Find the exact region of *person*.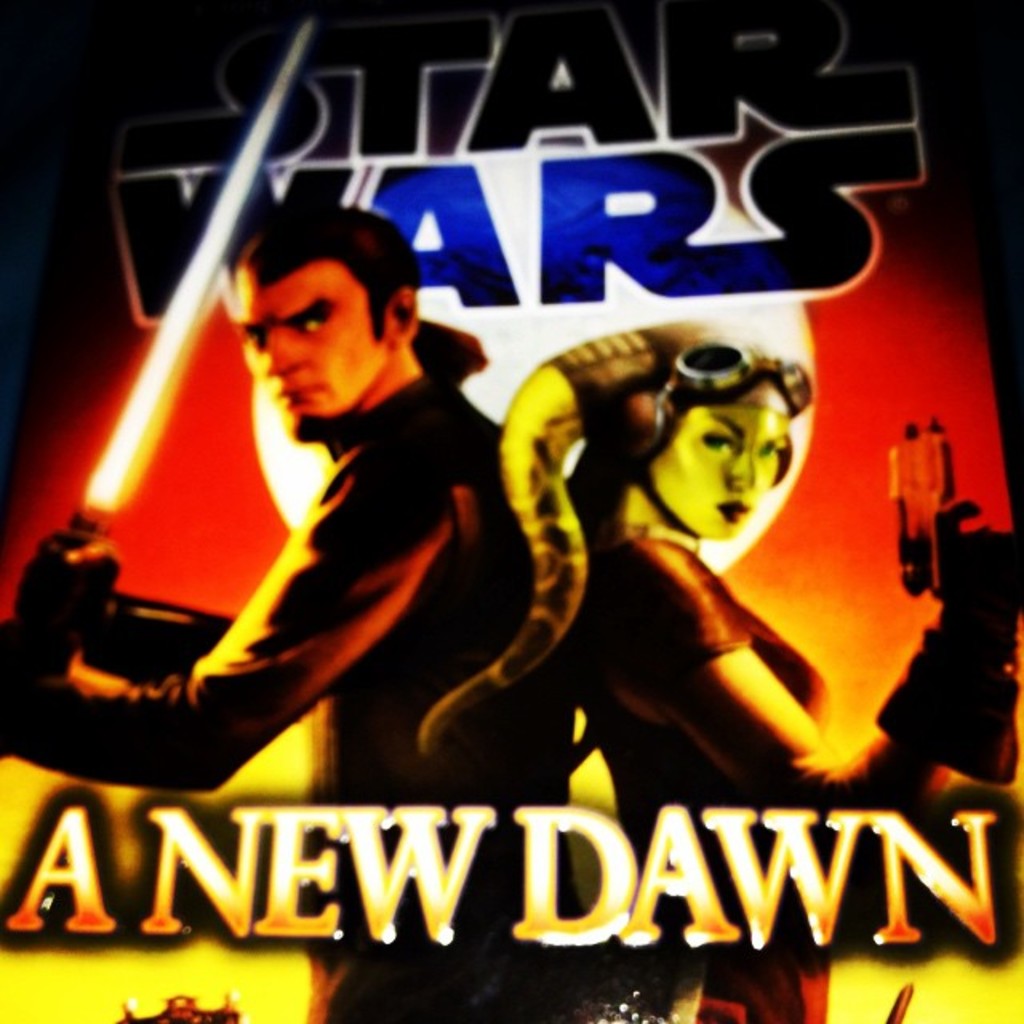
Exact region: box(96, 190, 570, 869).
